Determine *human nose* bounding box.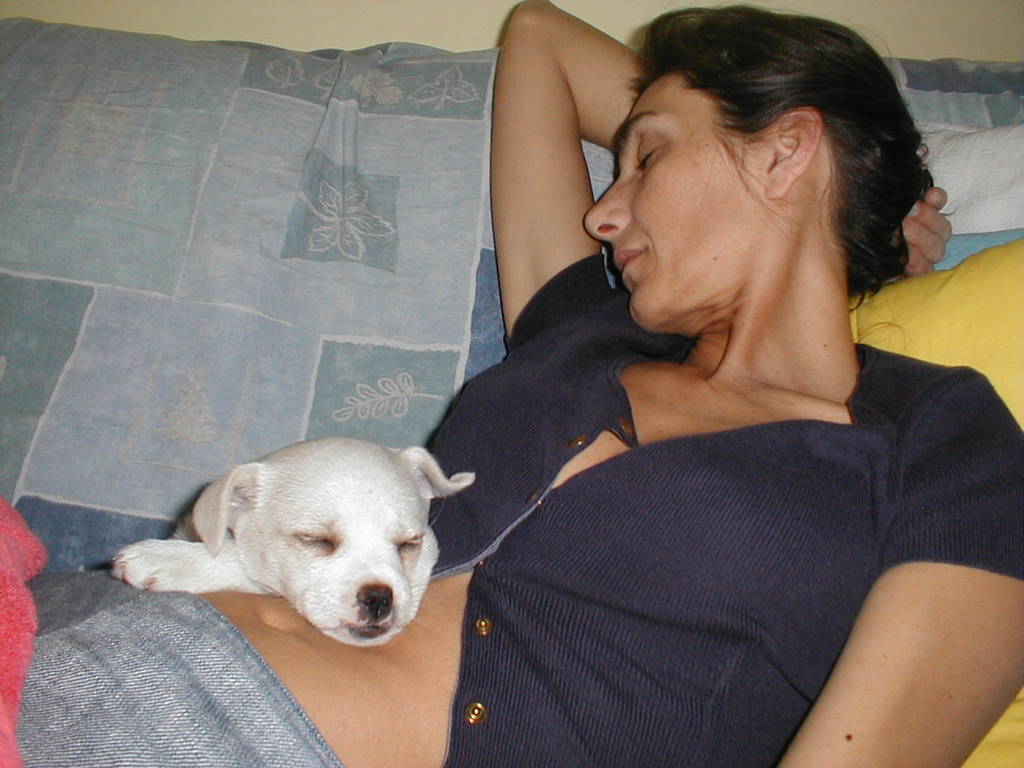
Determined: left=579, top=174, right=629, bottom=238.
